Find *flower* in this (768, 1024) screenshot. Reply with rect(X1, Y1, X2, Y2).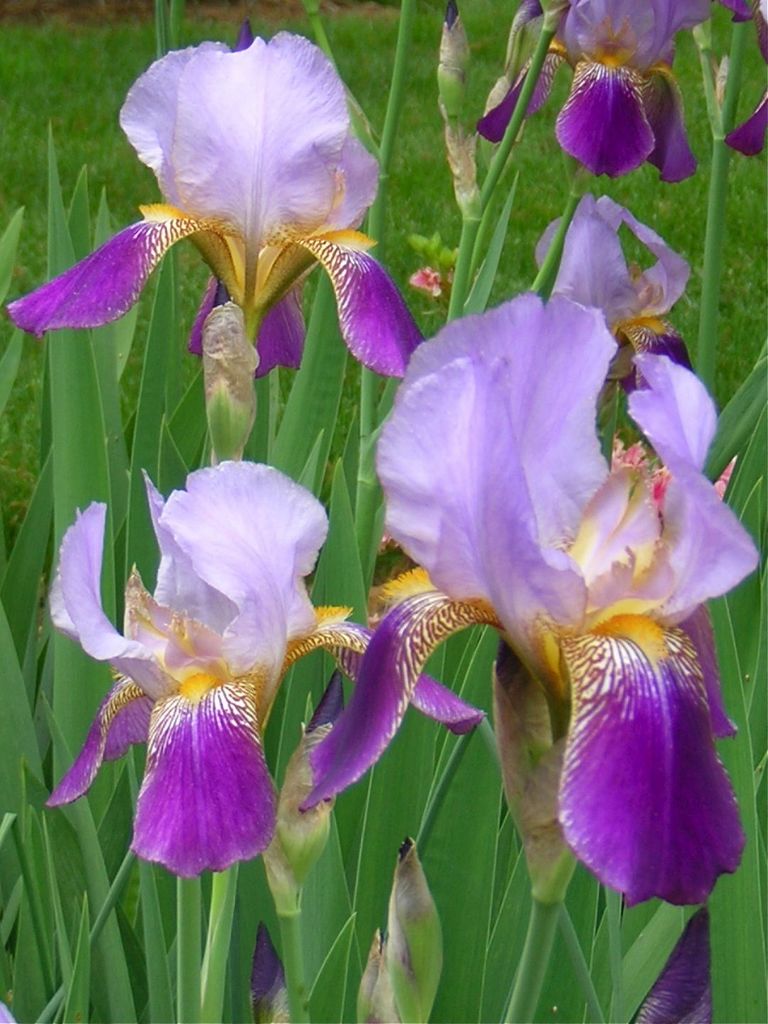
rect(409, 263, 444, 298).
